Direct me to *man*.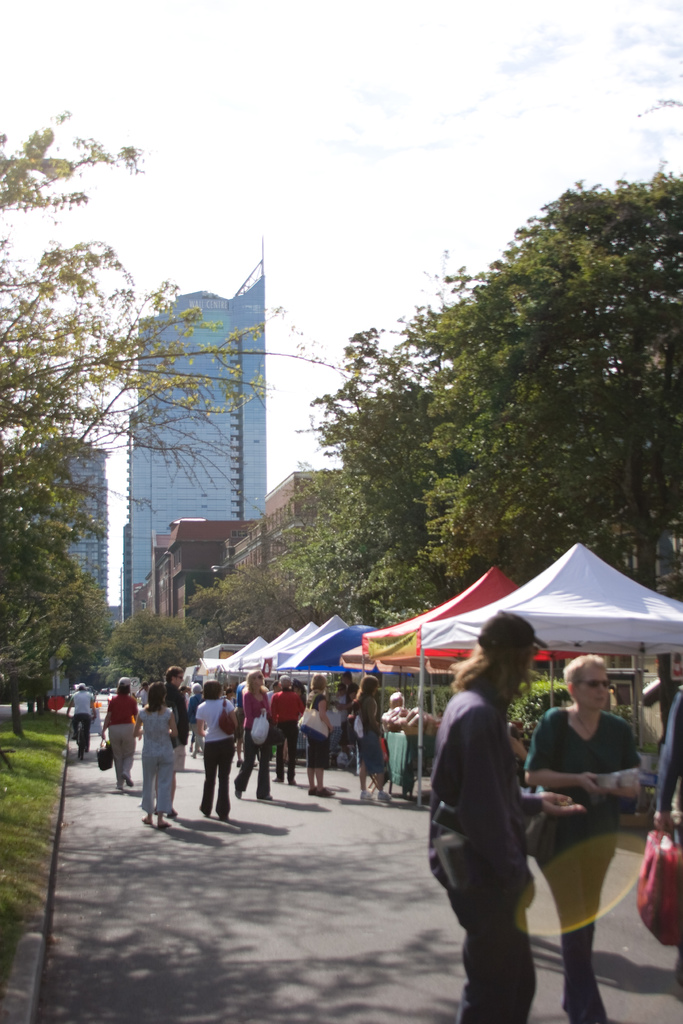
Direction: locate(652, 684, 682, 995).
